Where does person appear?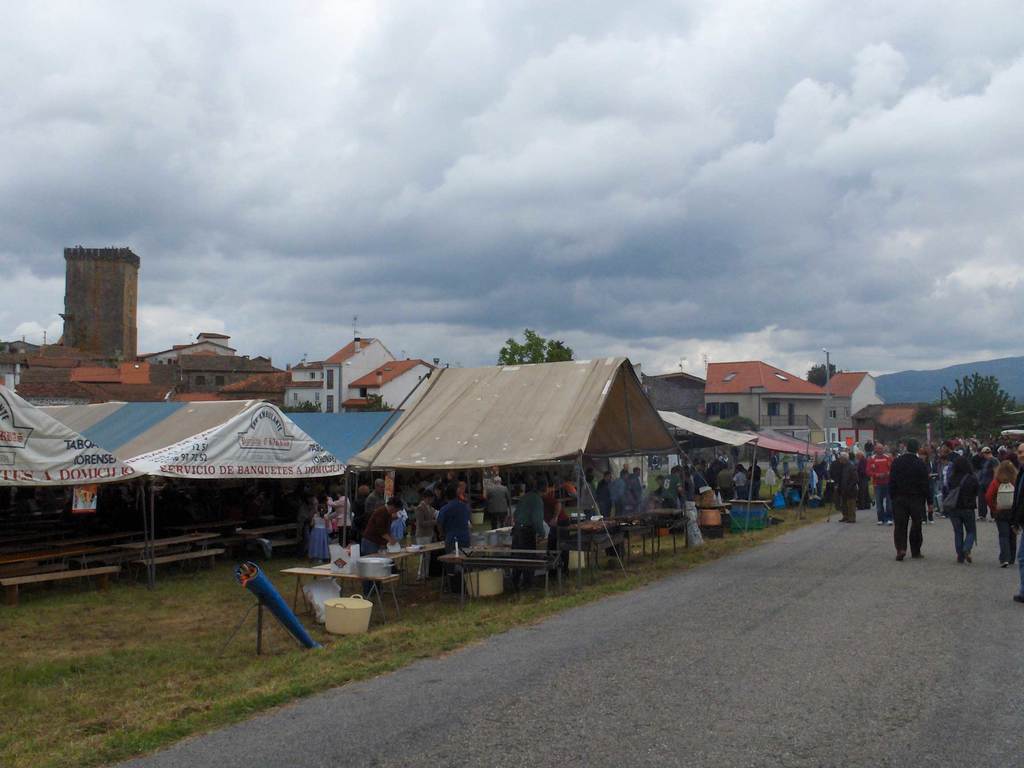
Appears at <region>484, 476, 506, 531</region>.
